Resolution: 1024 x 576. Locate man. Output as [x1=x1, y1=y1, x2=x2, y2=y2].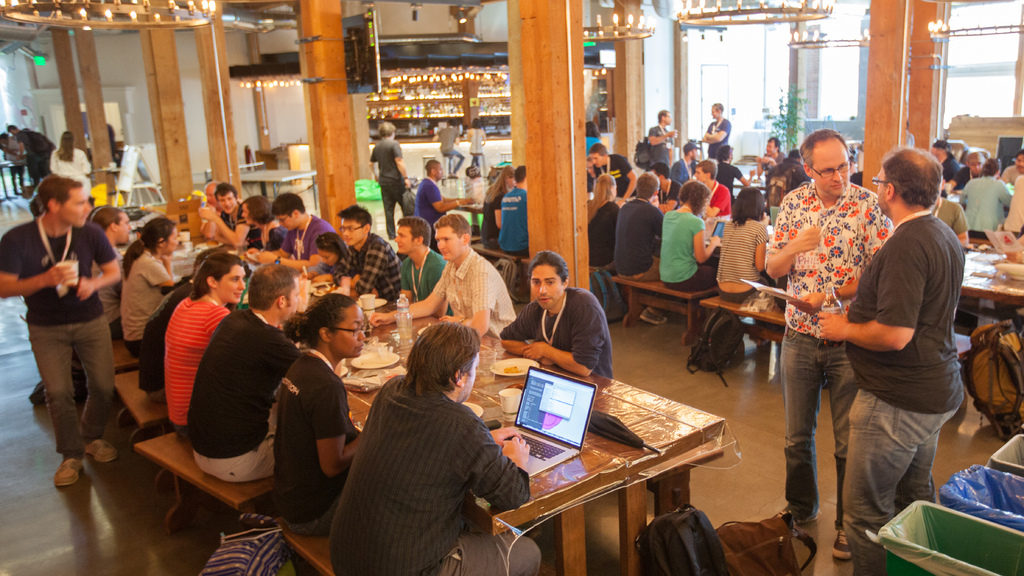
[x1=498, y1=249, x2=614, y2=378].
